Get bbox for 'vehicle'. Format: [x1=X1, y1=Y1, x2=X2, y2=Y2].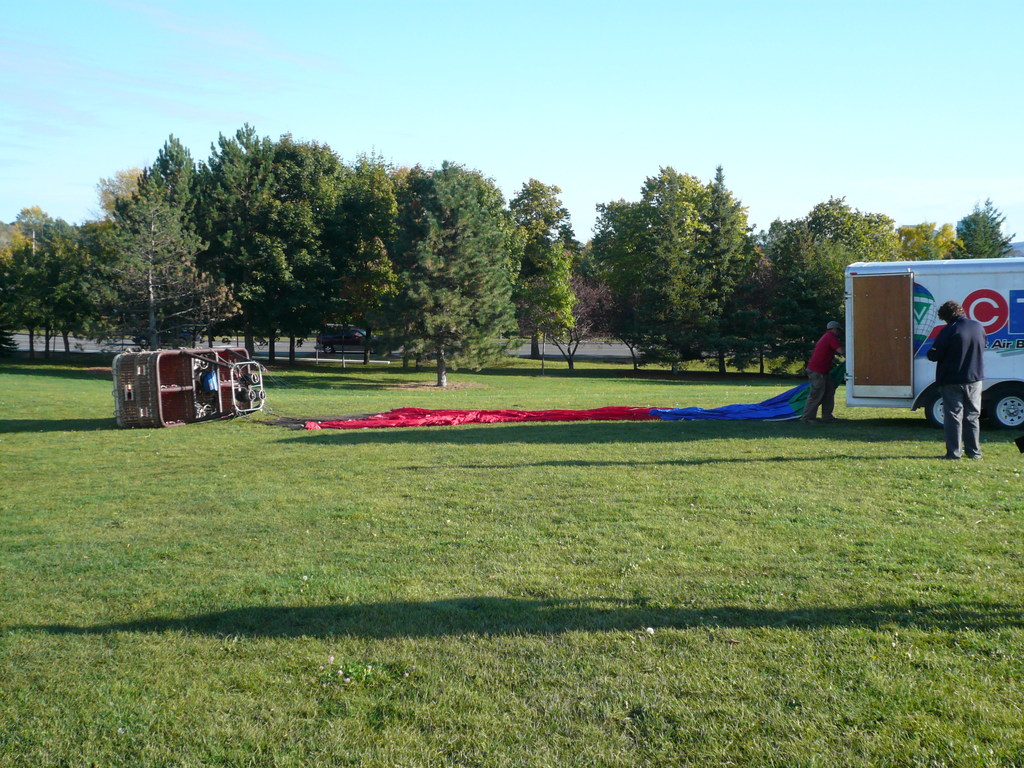
[x1=139, y1=334, x2=261, y2=418].
